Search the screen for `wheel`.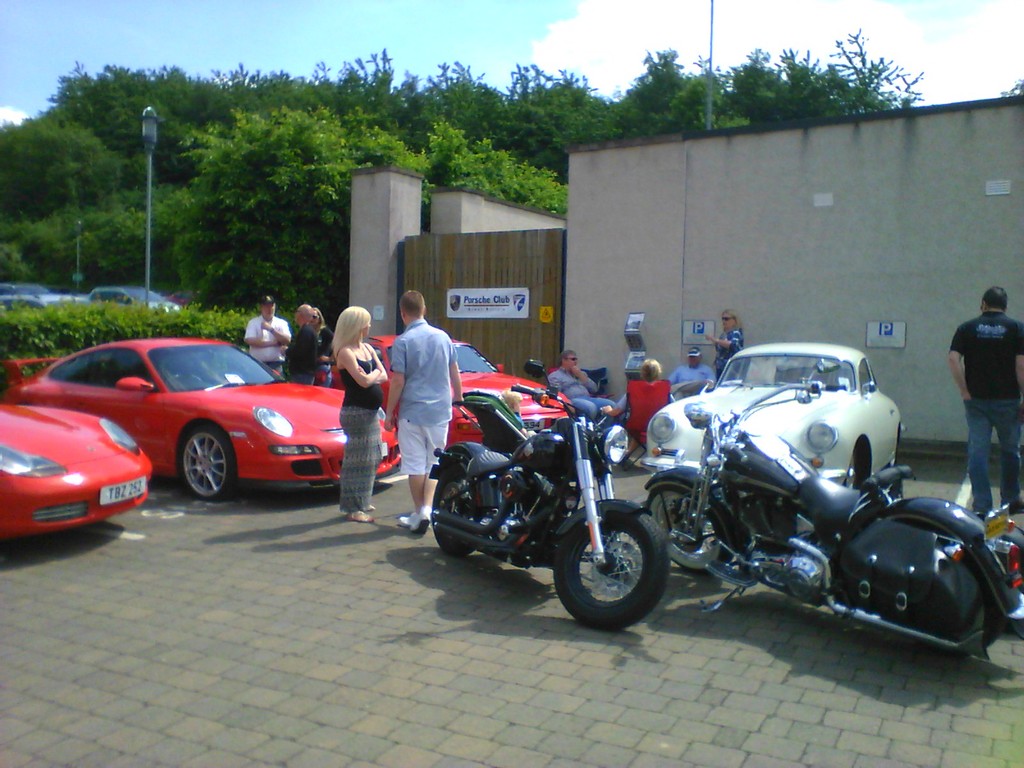
Found at [180, 426, 246, 498].
